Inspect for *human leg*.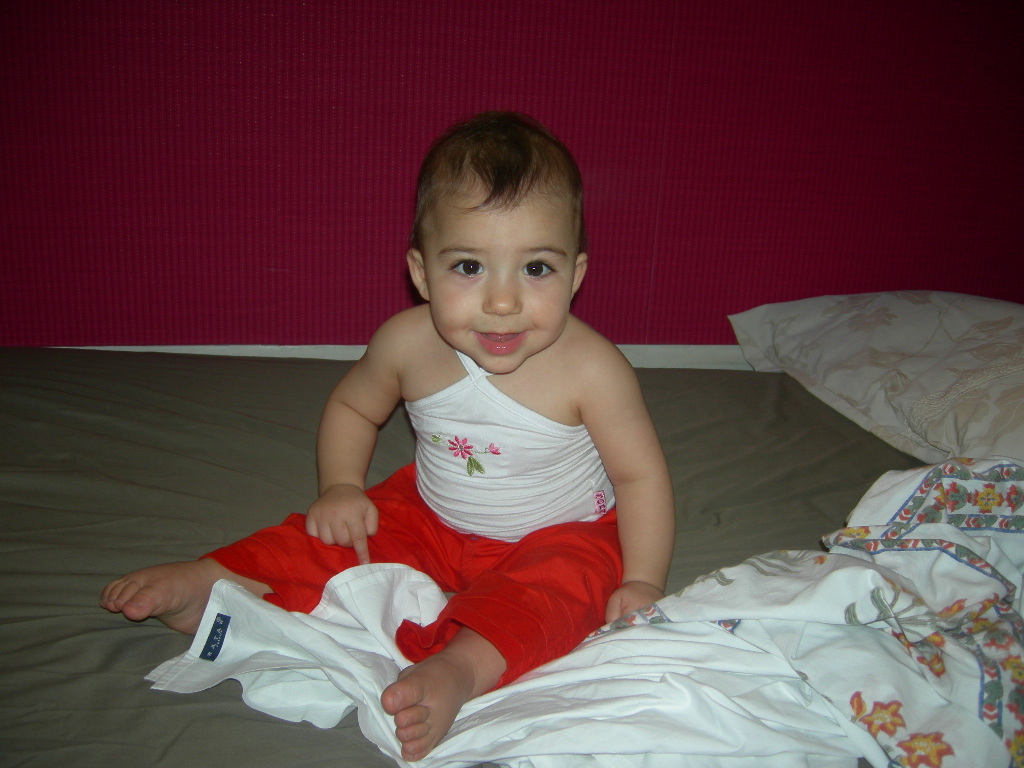
Inspection: Rect(102, 477, 393, 628).
